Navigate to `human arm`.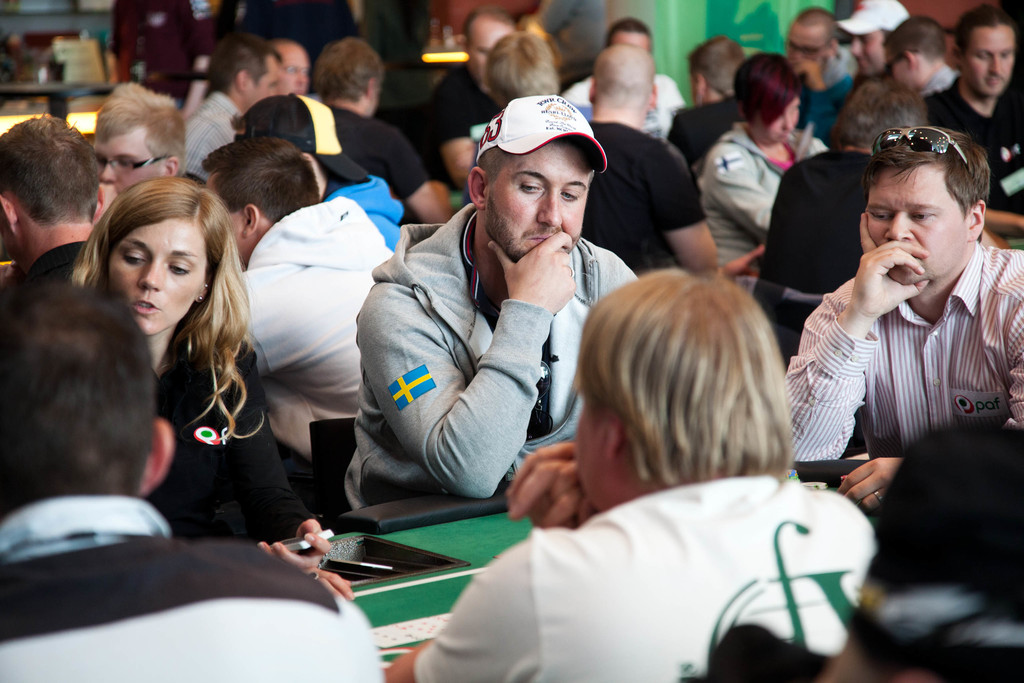
Navigation target: box=[376, 542, 541, 682].
